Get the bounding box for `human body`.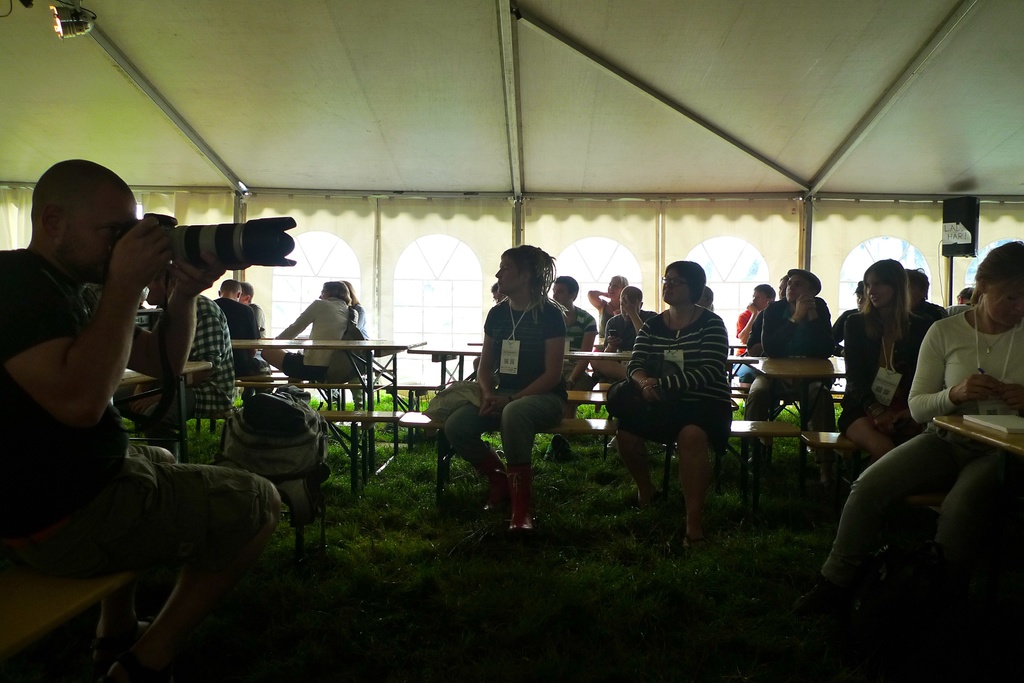
(left=552, top=271, right=595, bottom=403).
